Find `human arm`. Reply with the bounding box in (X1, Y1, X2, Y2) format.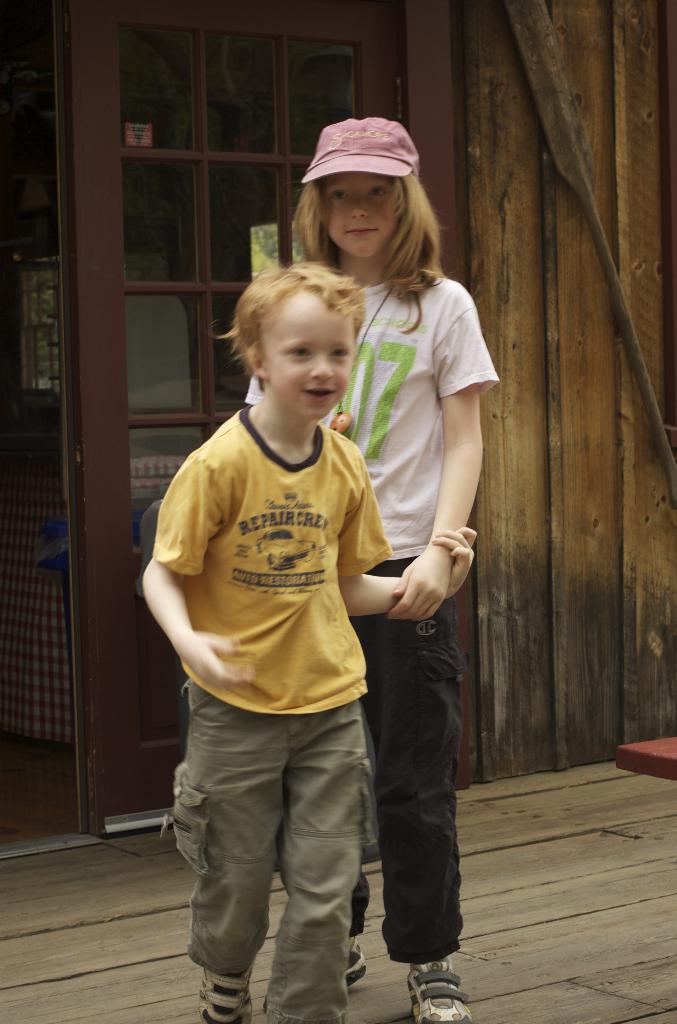
(391, 273, 491, 627).
